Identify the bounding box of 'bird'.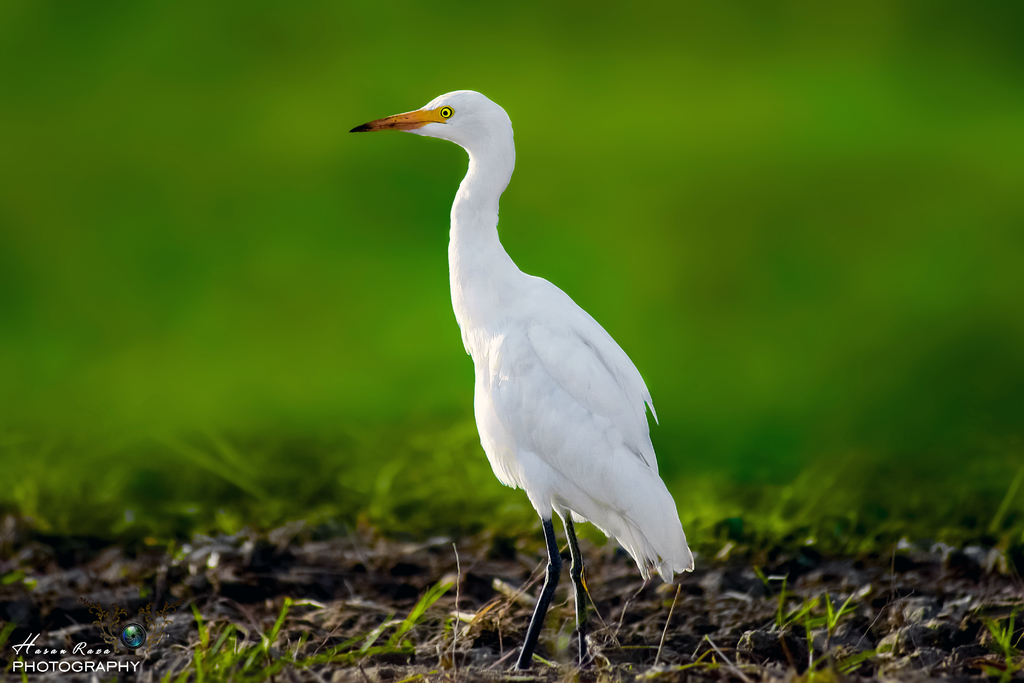
(x1=344, y1=74, x2=698, y2=655).
